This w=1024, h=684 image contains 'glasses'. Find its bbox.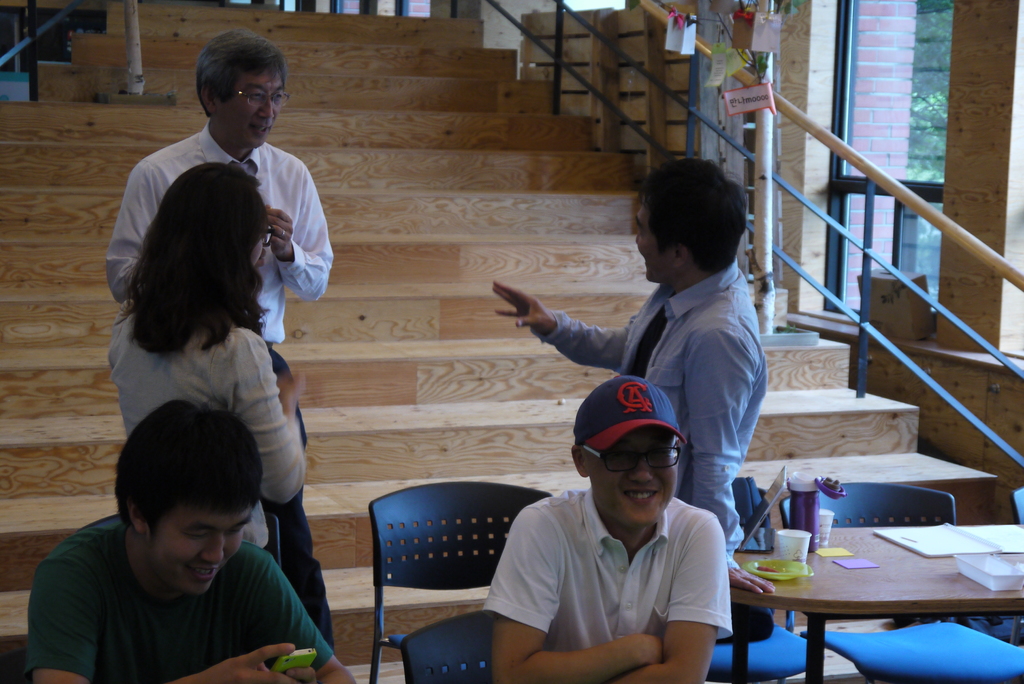
x1=221 y1=90 x2=289 y2=111.
